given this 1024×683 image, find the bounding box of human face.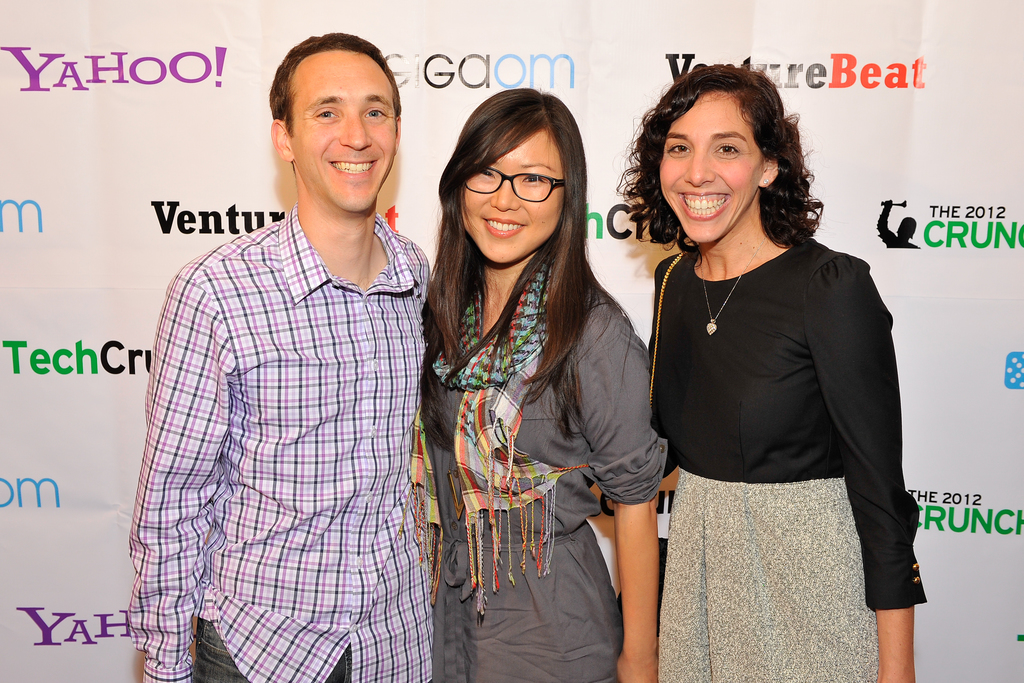
detection(660, 99, 763, 247).
